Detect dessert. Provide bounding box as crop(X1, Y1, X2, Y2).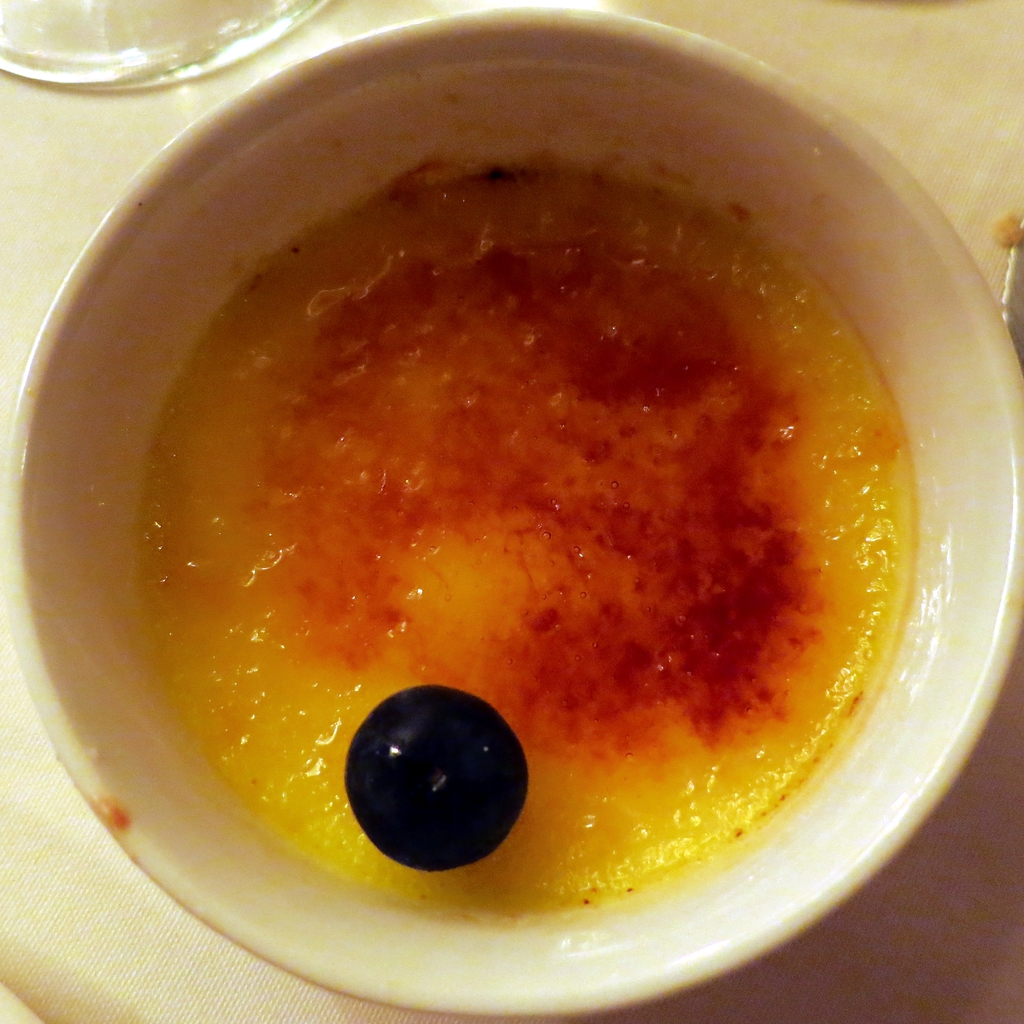
crop(61, 70, 956, 995).
